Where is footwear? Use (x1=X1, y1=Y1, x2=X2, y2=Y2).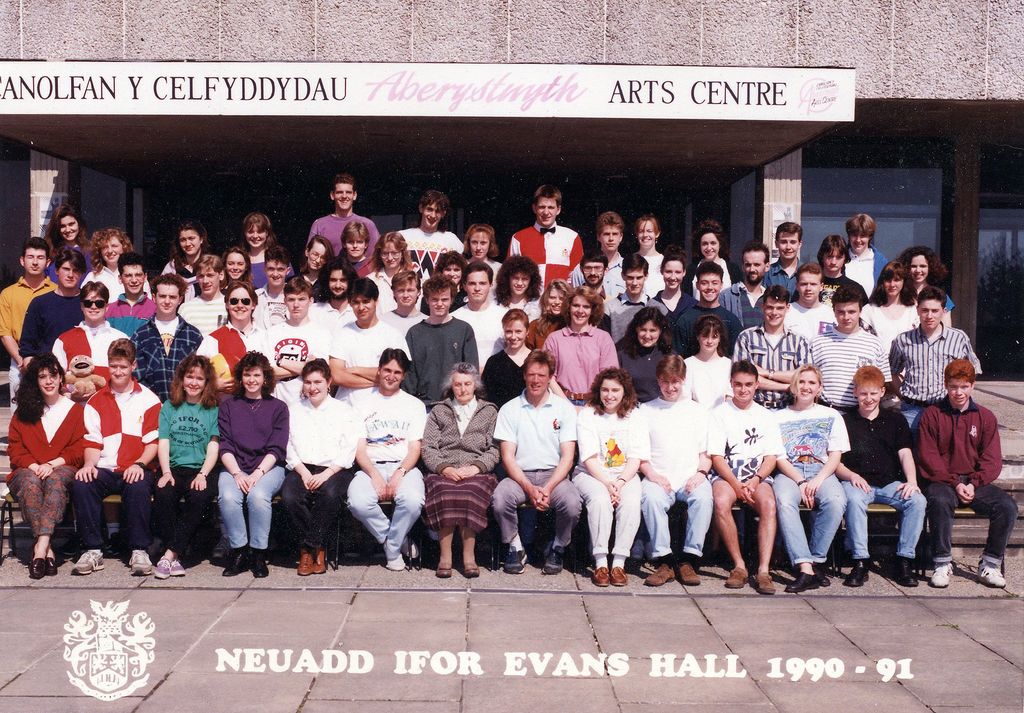
(x1=31, y1=559, x2=47, y2=579).
